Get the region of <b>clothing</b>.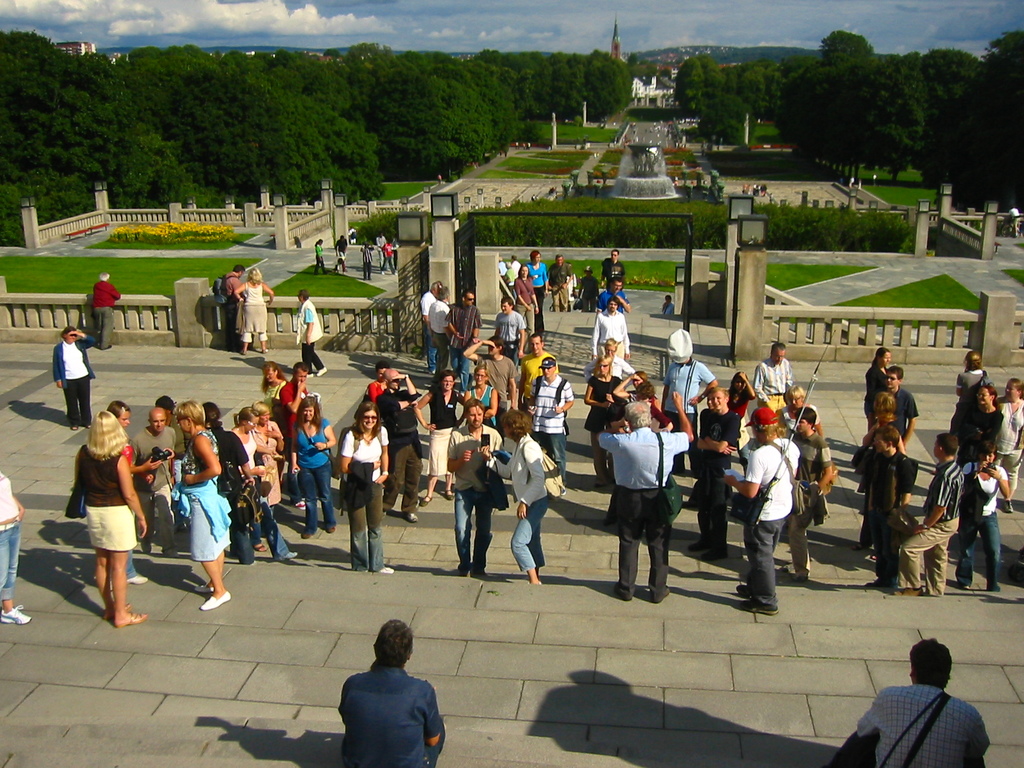
box=[604, 423, 689, 490].
